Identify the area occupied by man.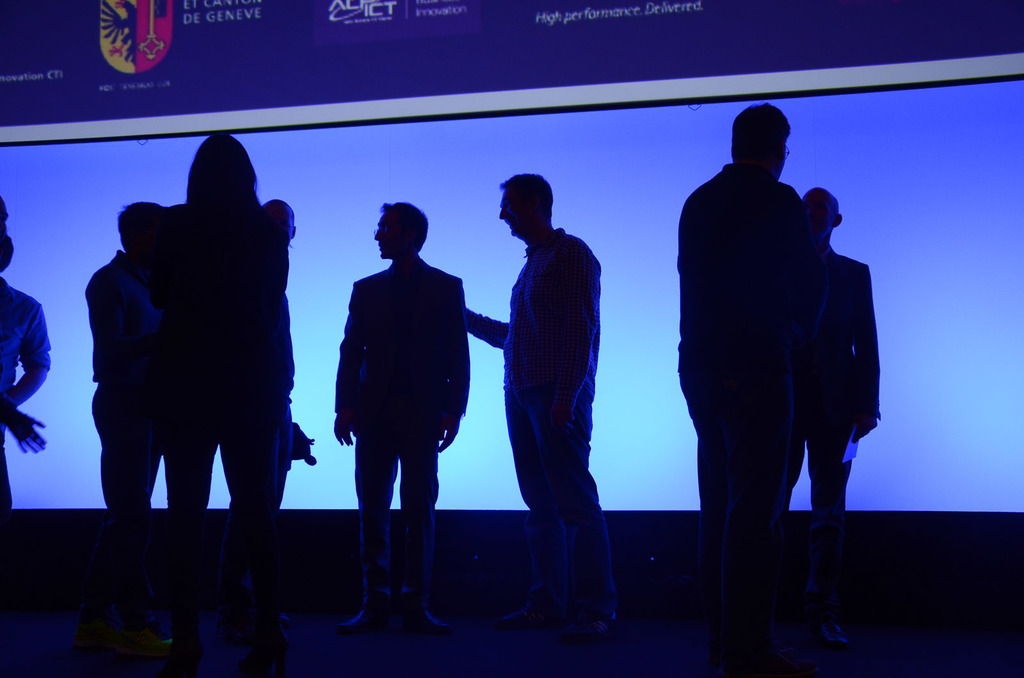
Area: [left=75, top=203, right=163, bottom=658].
